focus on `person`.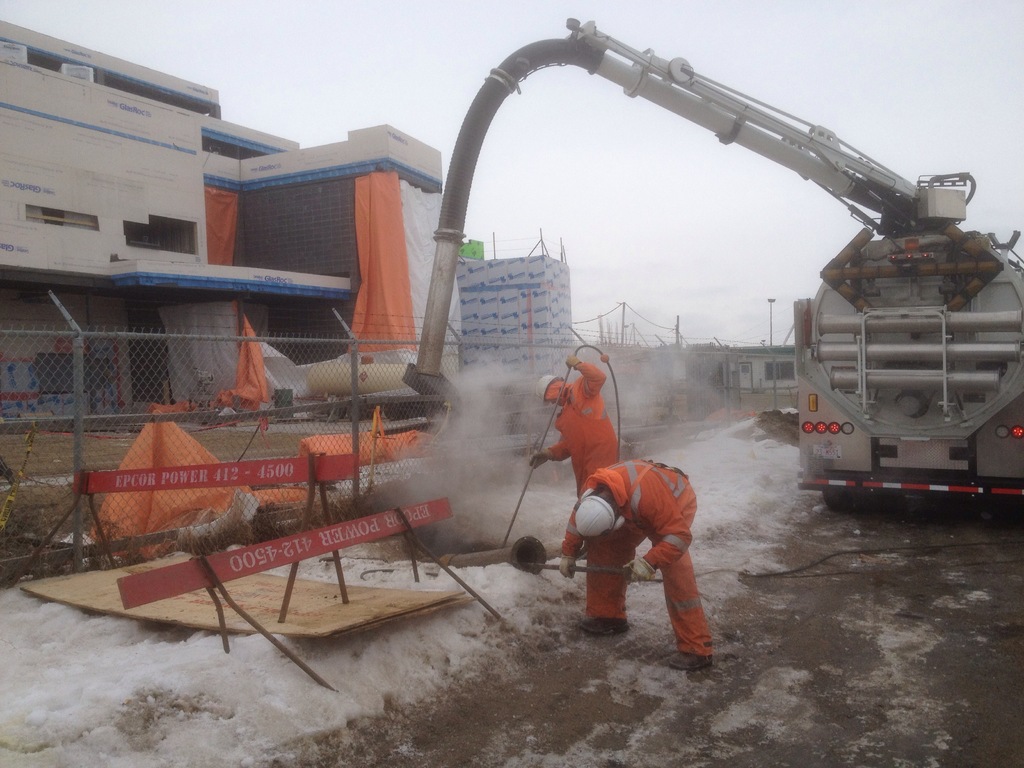
Focused at 545, 428, 697, 648.
